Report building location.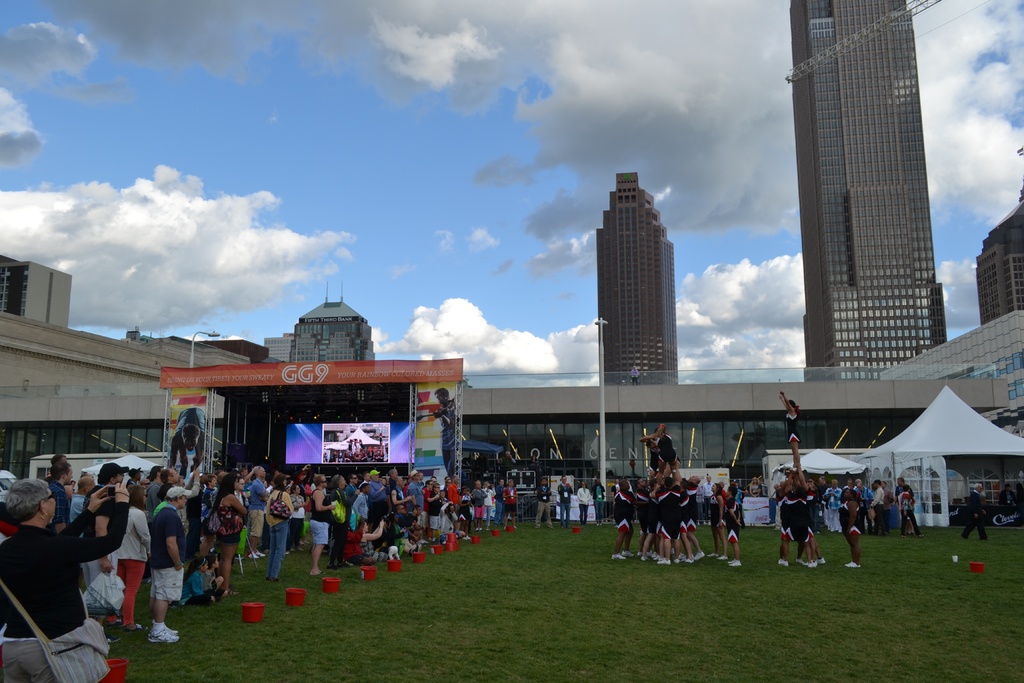
Report: pyautogui.locateOnScreen(0, 281, 381, 493).
